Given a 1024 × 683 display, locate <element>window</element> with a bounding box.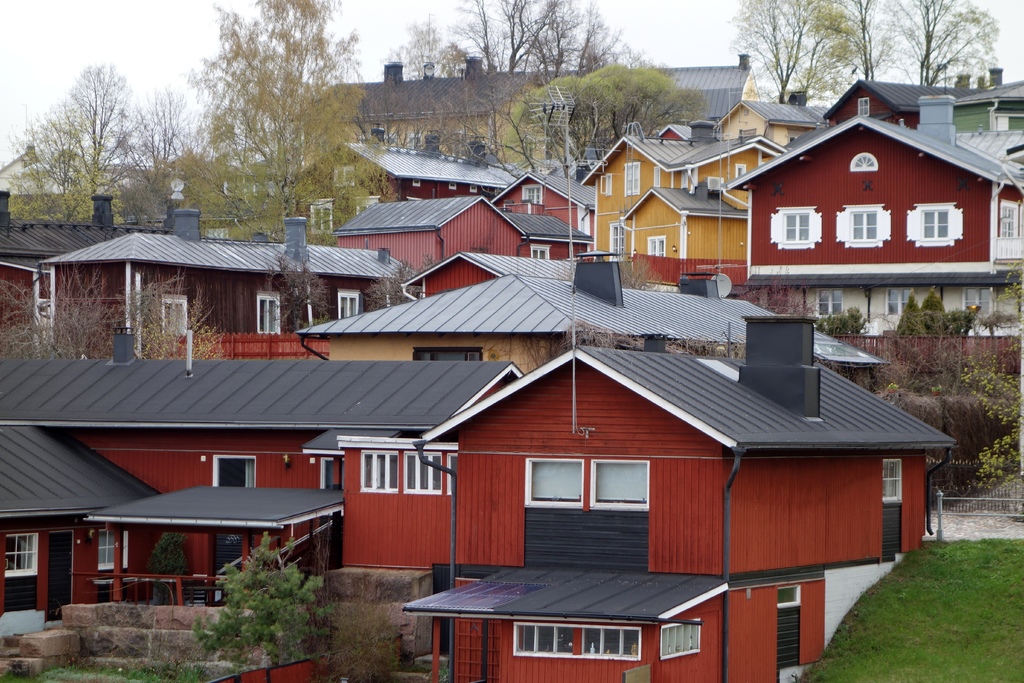
Located: left=320, top=453, right=348, bottom=514.
